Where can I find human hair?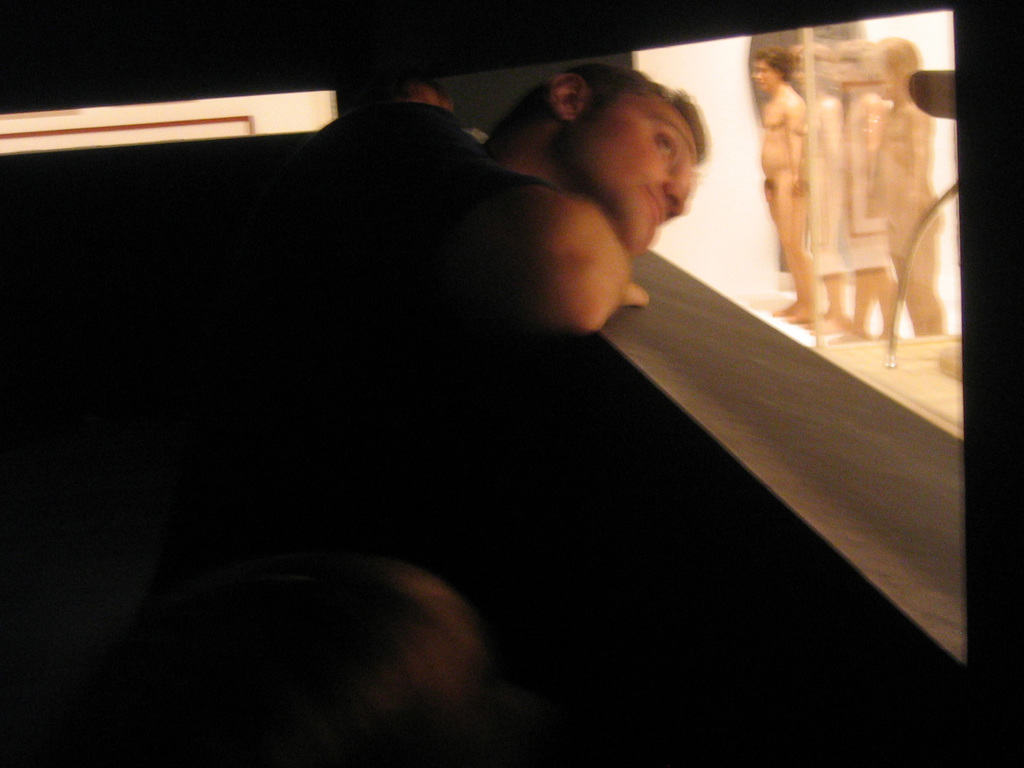
You can find it at [750, 44, 791, 83].
